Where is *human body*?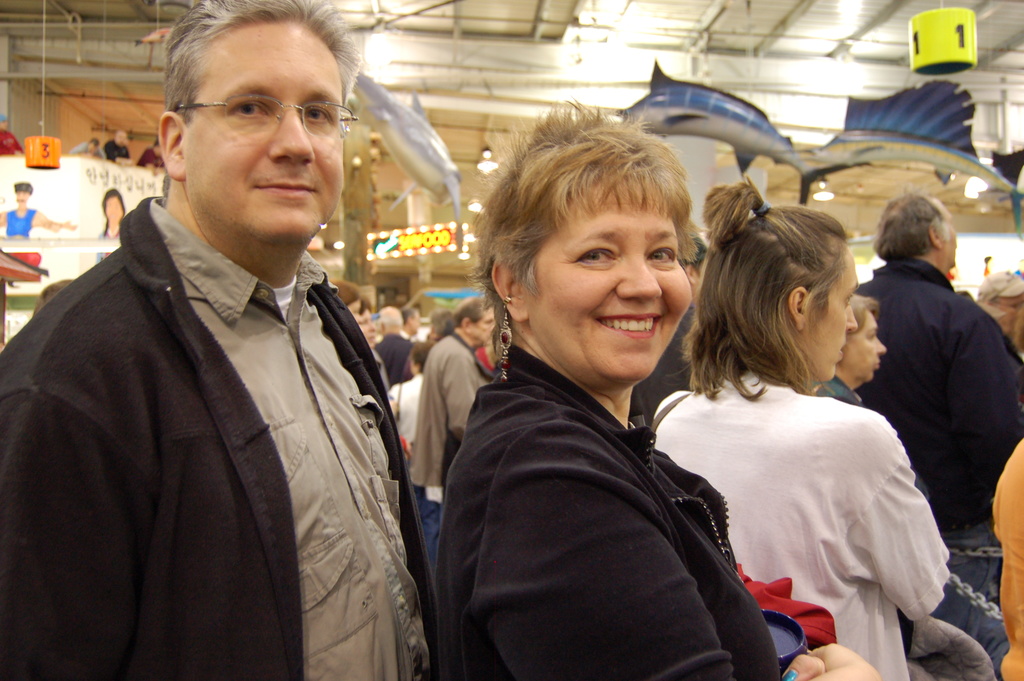
(left=819, top=372, right=1005, bottom=680).
